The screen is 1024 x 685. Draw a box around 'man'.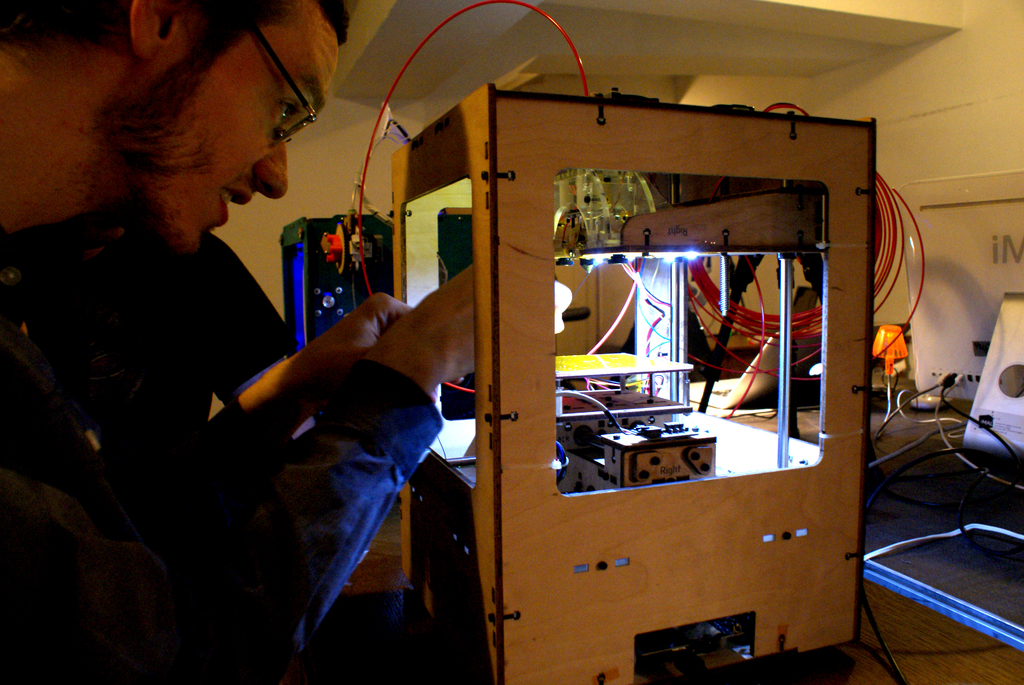
<bbox>0, 0, 576, 684</bbox>.
